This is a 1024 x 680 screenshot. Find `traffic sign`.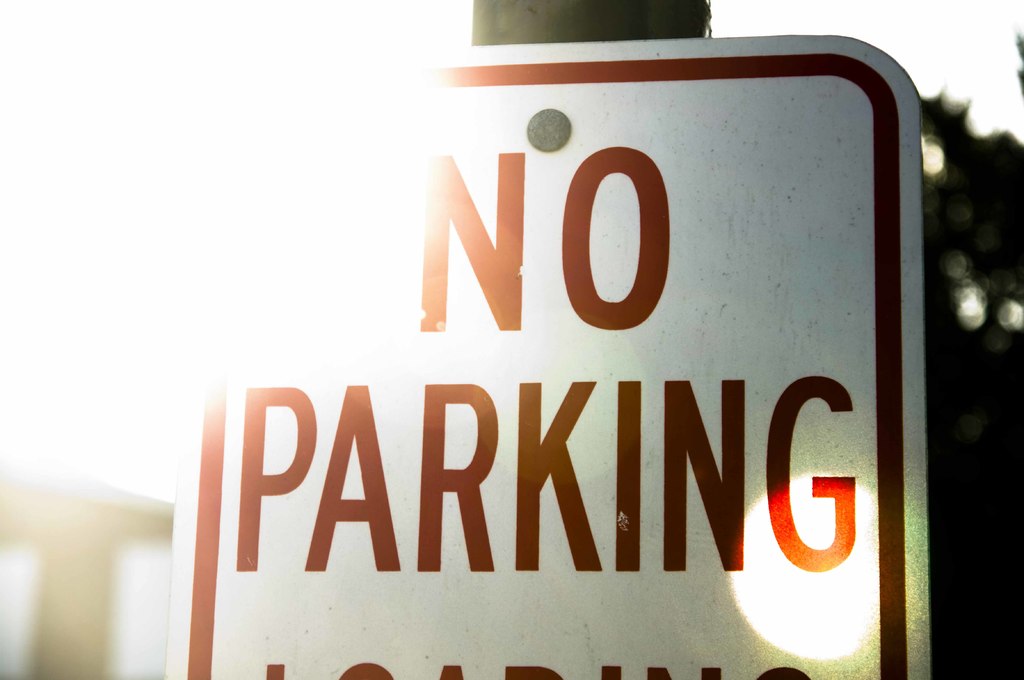
Bounding box: detection(162, 35, 943, 676).
